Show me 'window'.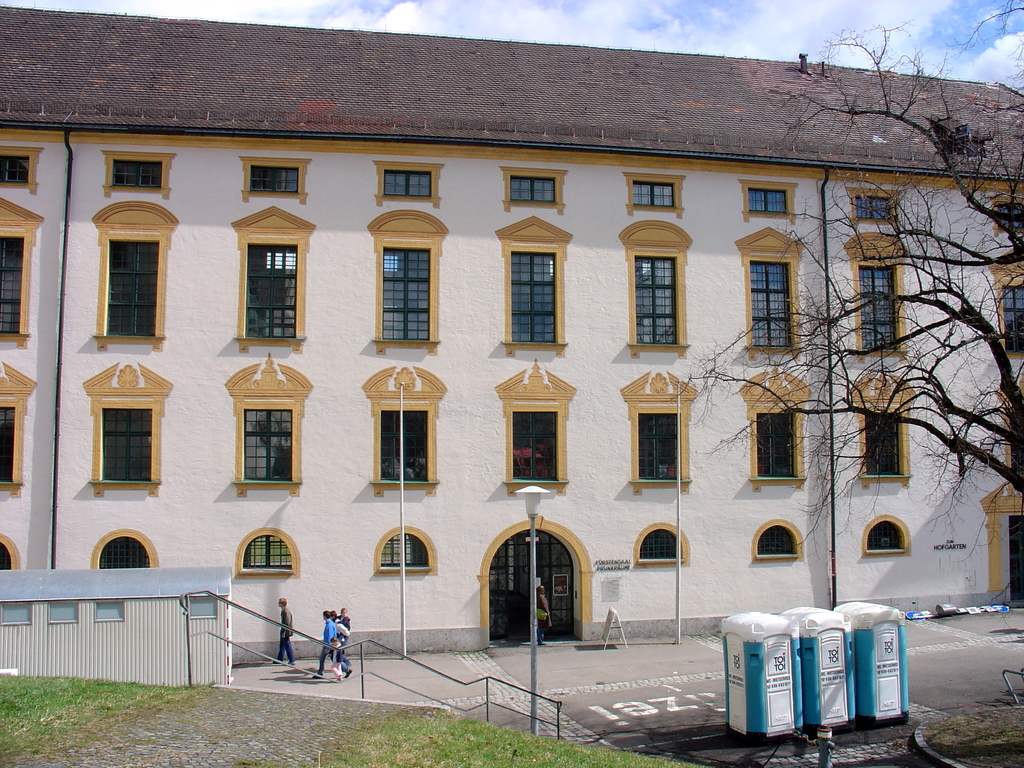
'window' is here: x1=0, y1=236, x2=25, y2=335.
